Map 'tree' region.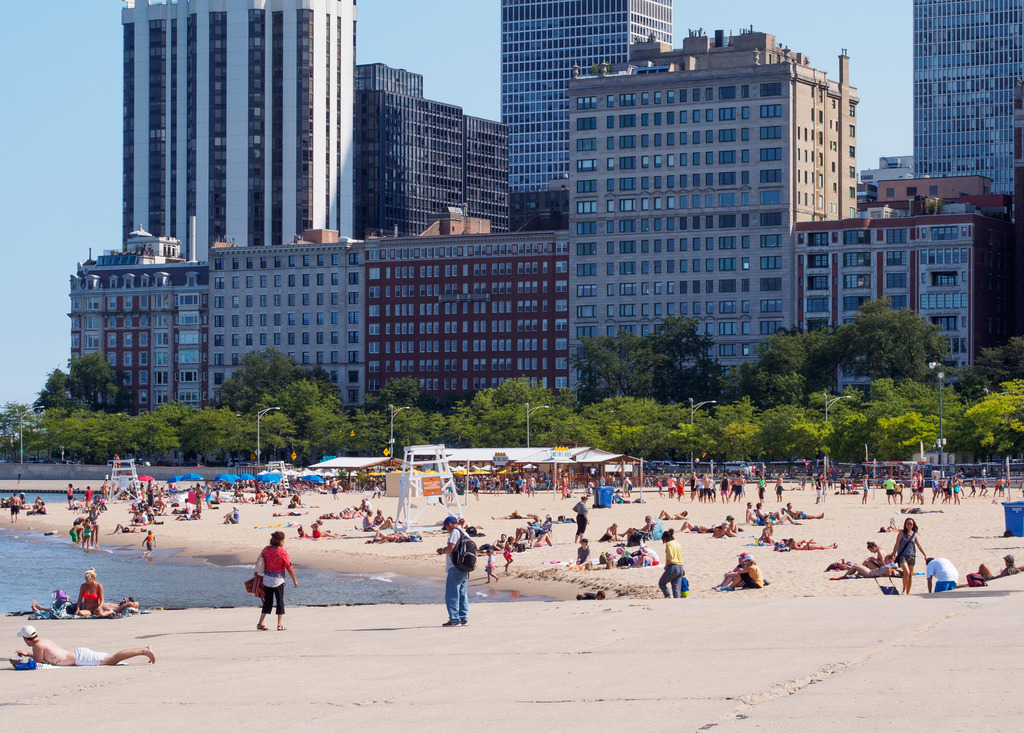
Mapped to detection(424, 408, 454, 447).
